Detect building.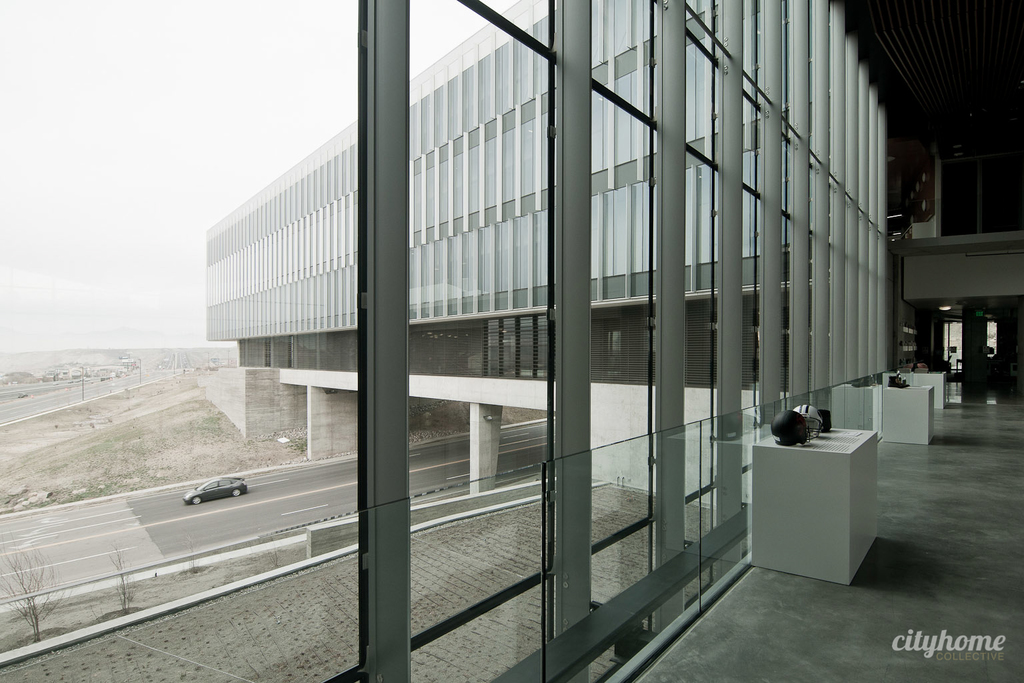
Detected at bbox=(209, 0, 828, 380).
